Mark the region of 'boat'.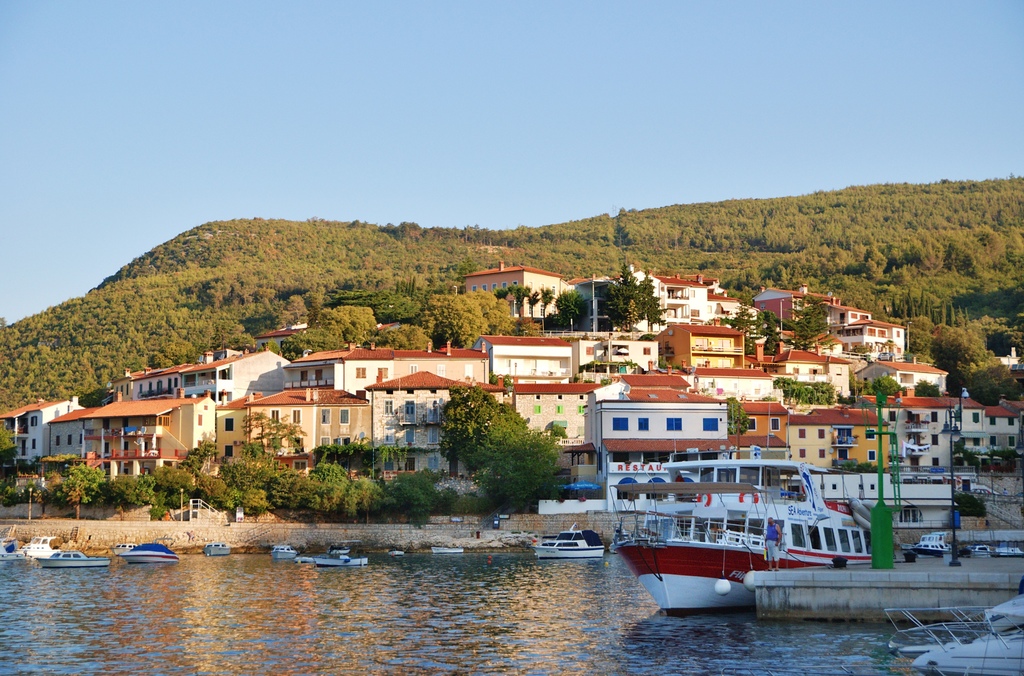
Region: (36,552,109,567).
